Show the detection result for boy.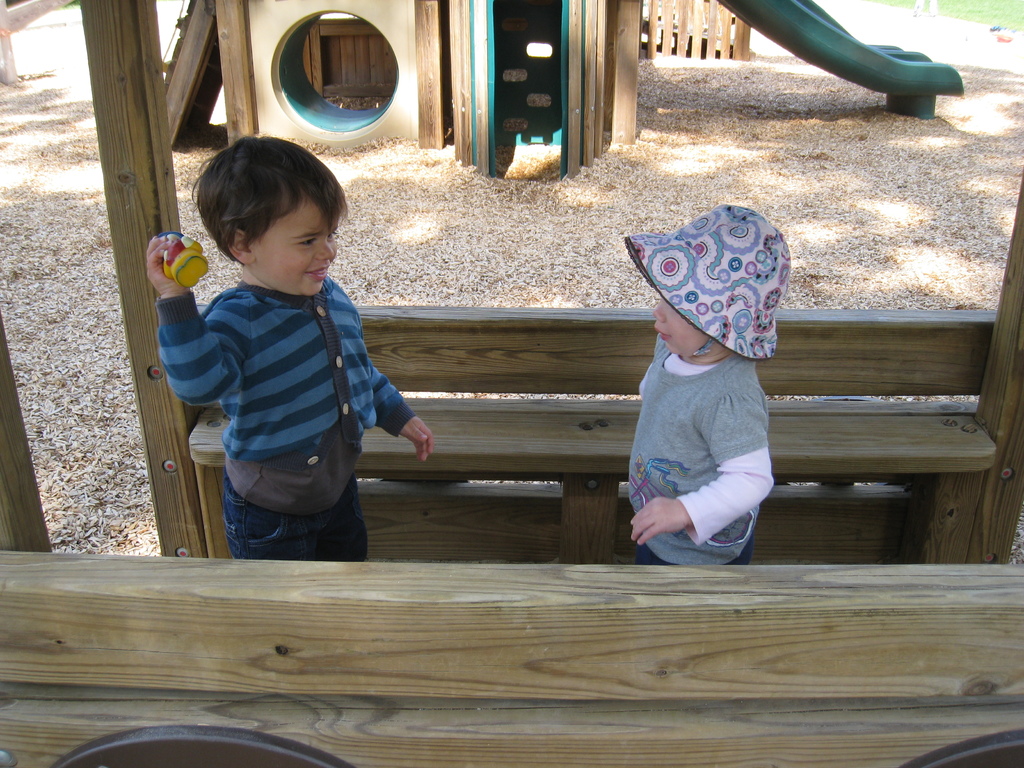
x1=619 y1=199 x2=774 y2=570.
